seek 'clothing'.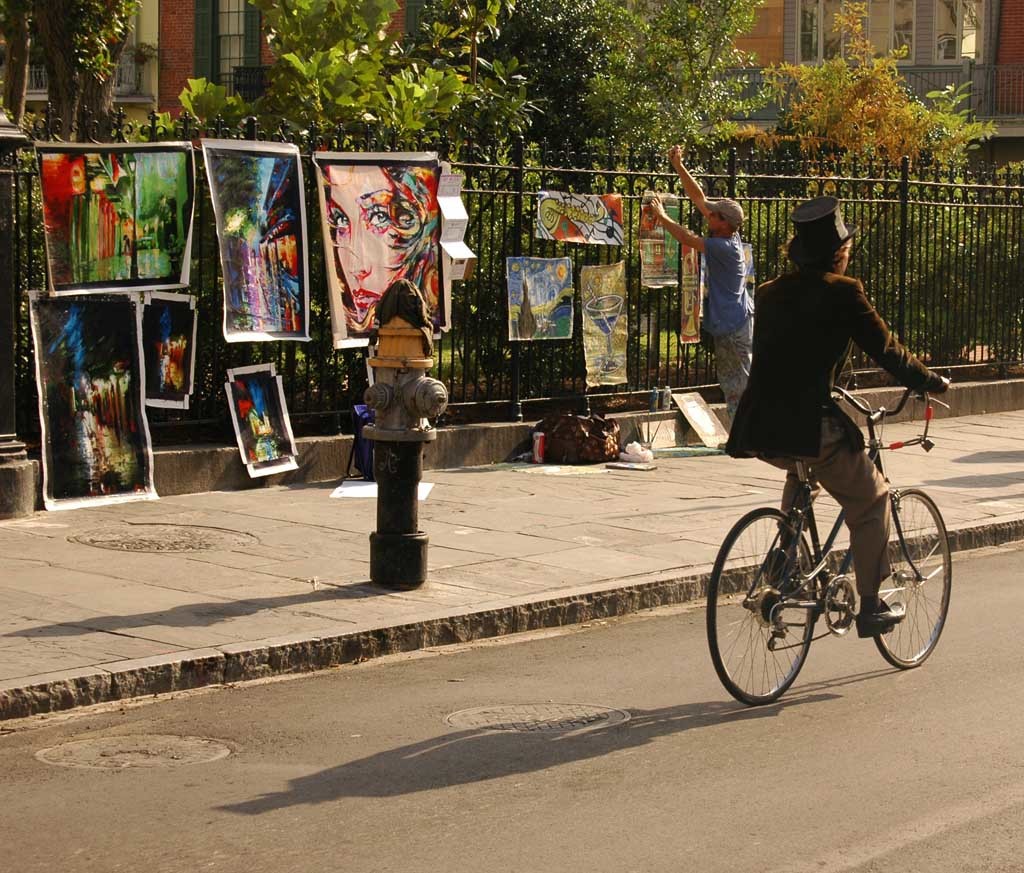
bbox(705, 232, 758, 418).
